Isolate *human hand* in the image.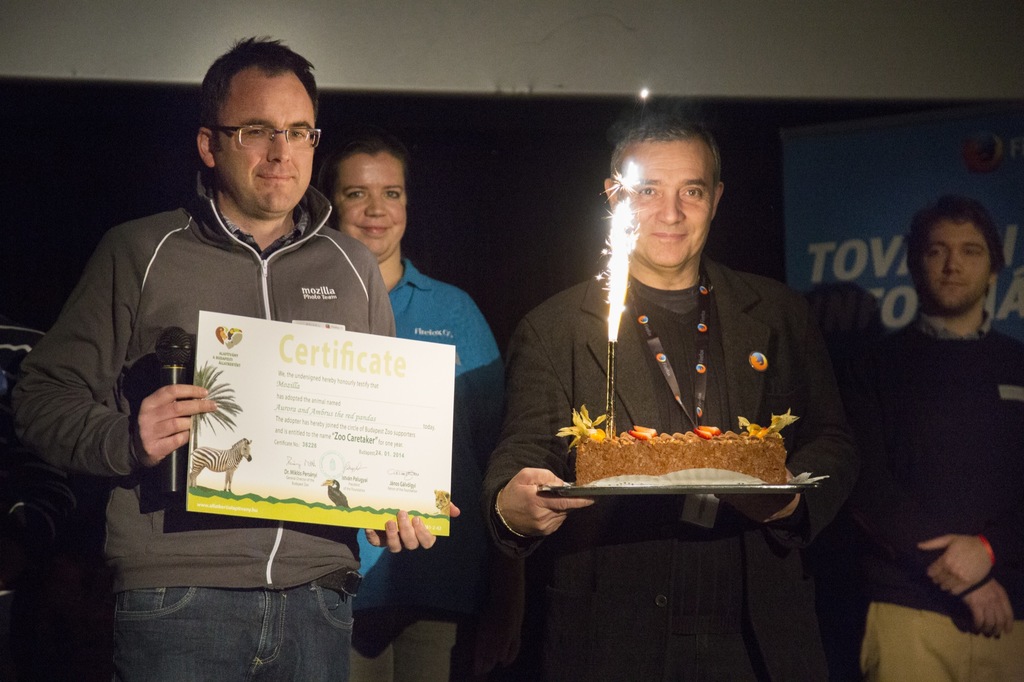
Isolated region: <box>964,576,1016,638</box>.
